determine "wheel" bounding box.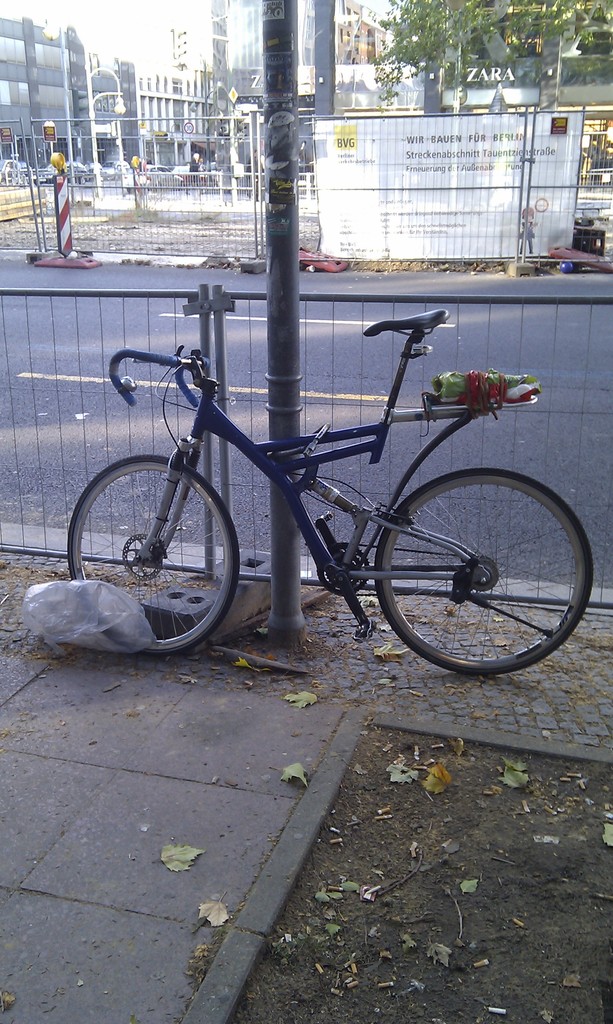
Determined: [left=376, top=466, right=594, bottom=679].
